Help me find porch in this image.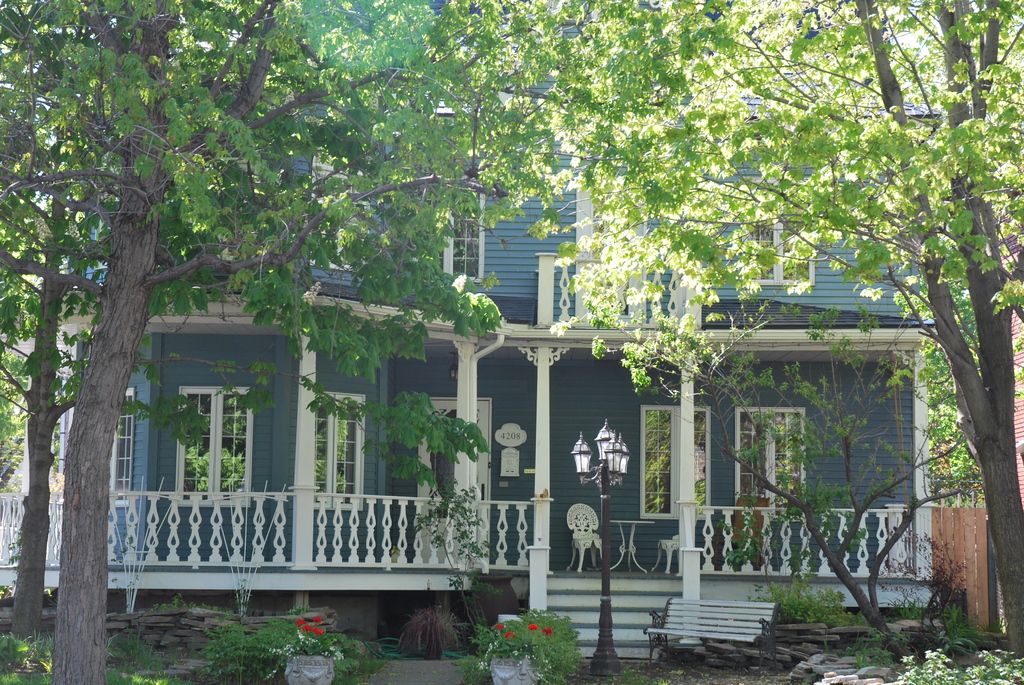
Found it: left=0, top=560, right=931, bottom=657.
